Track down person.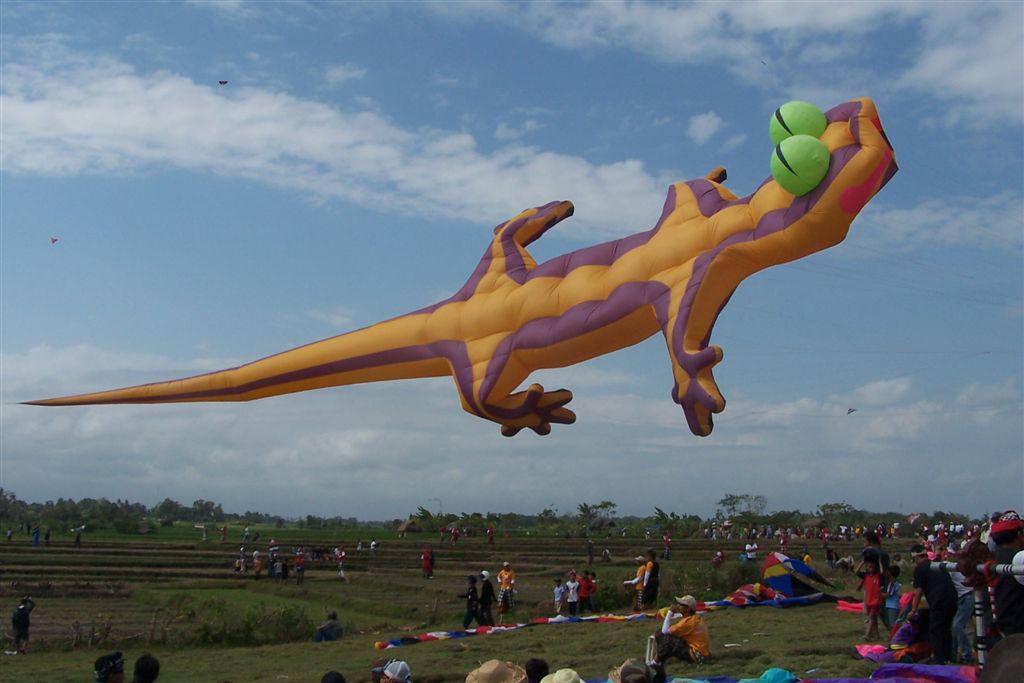
Tracked to bbox=[97, 655, 126, 682].
